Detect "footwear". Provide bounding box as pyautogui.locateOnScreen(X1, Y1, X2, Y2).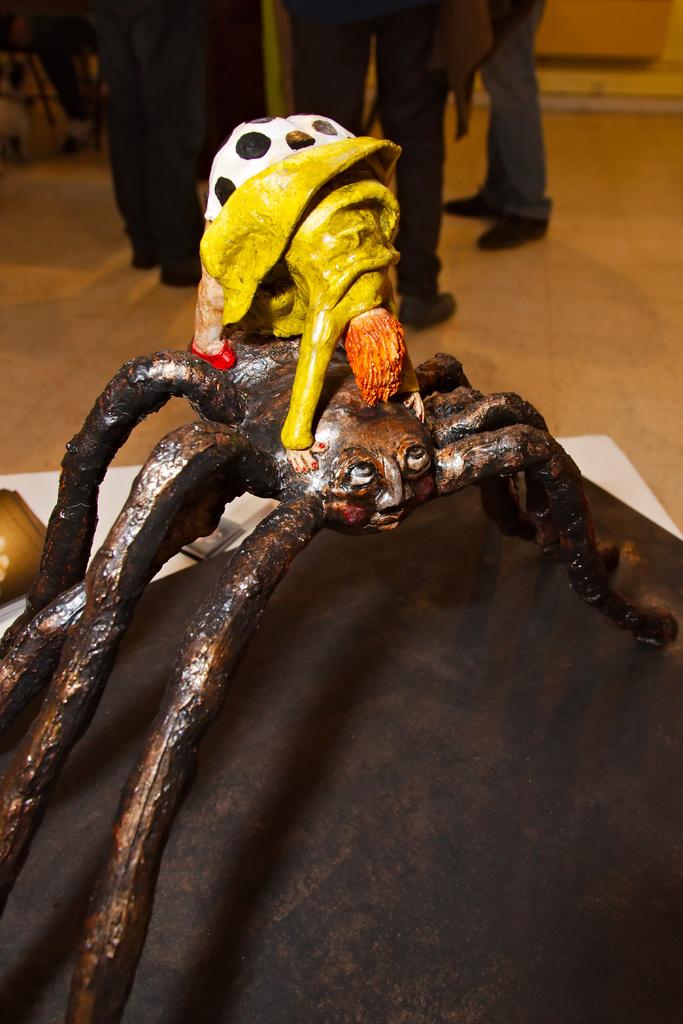
pyautogui.locateOnScreen(400, 285, 460, 333).
